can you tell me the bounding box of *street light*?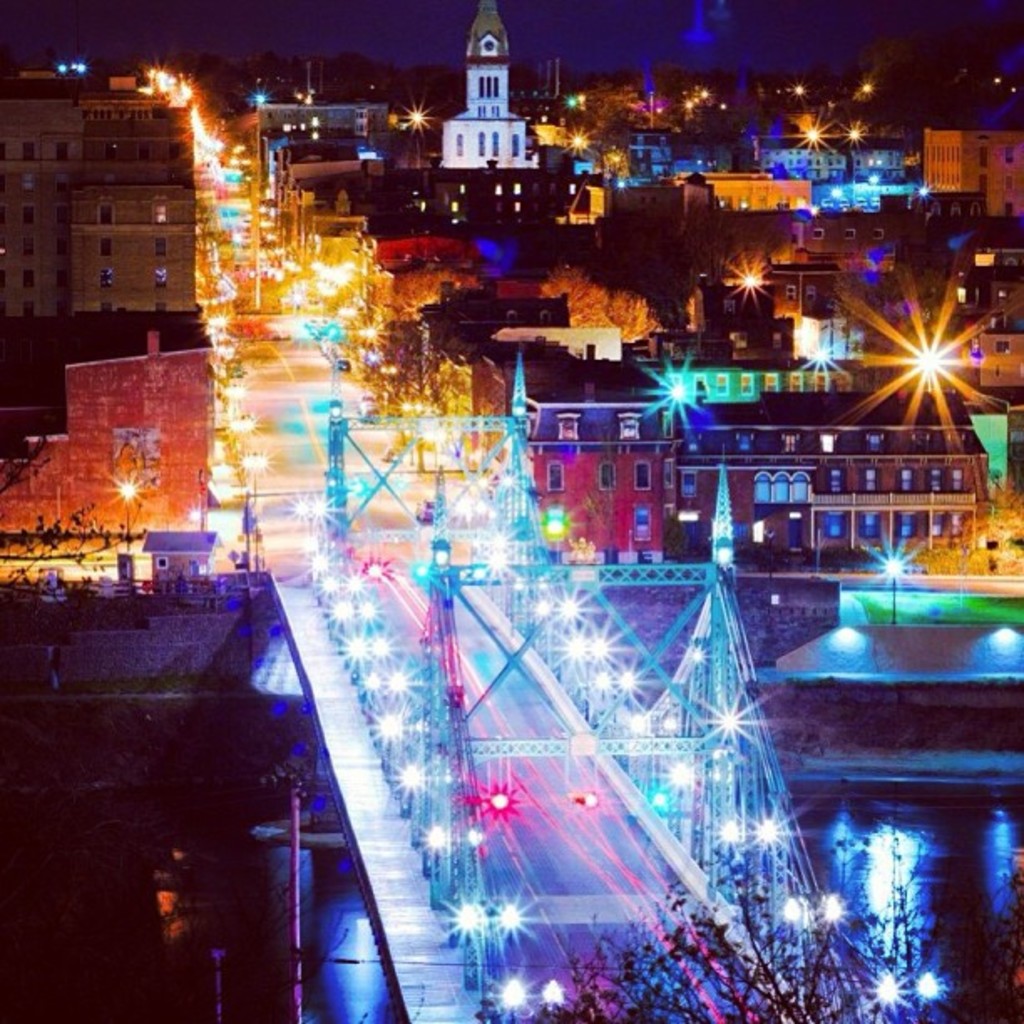
376,714,397,773.
